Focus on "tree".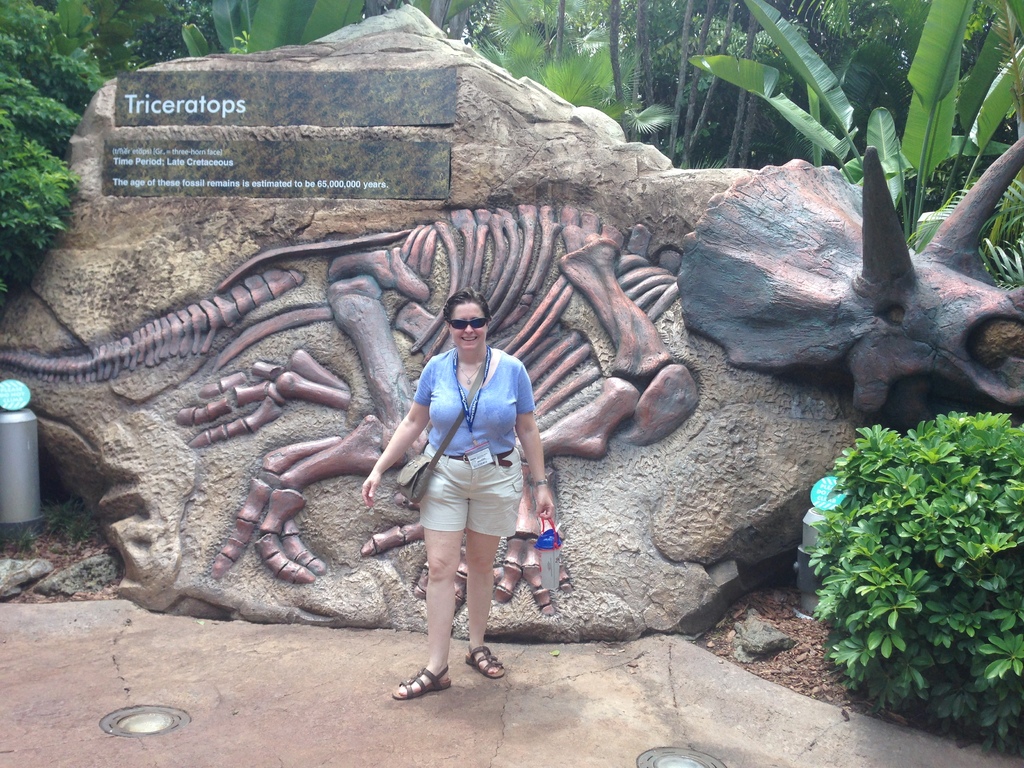
Focused at left=668, top=0, right=698, bottom=173.
